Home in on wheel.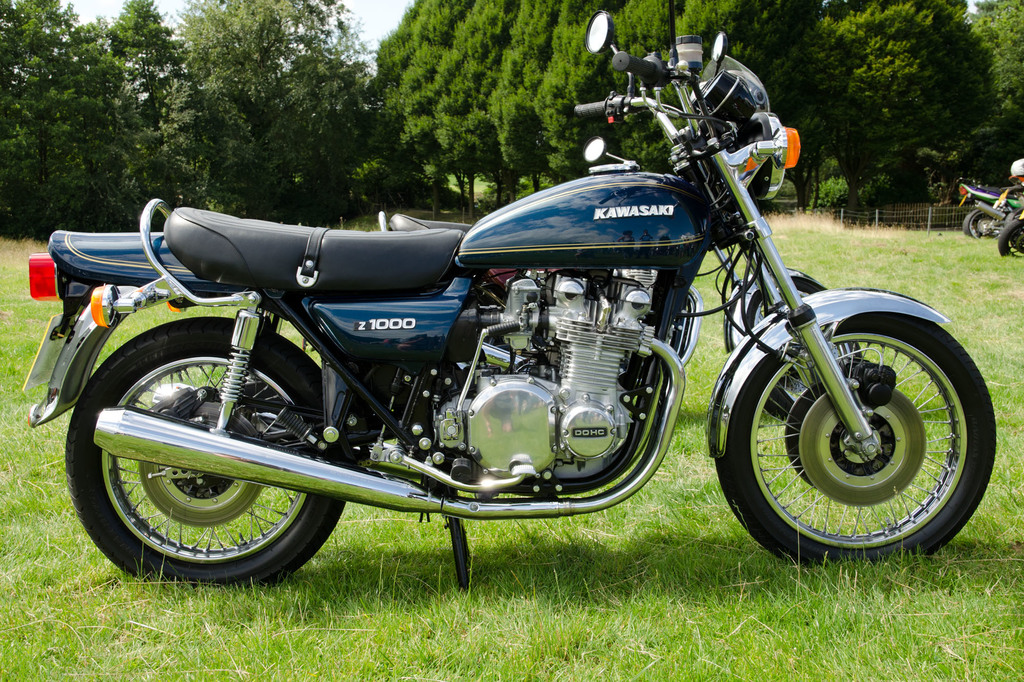
Homed in at region(1002, 219, 1023, 262).
